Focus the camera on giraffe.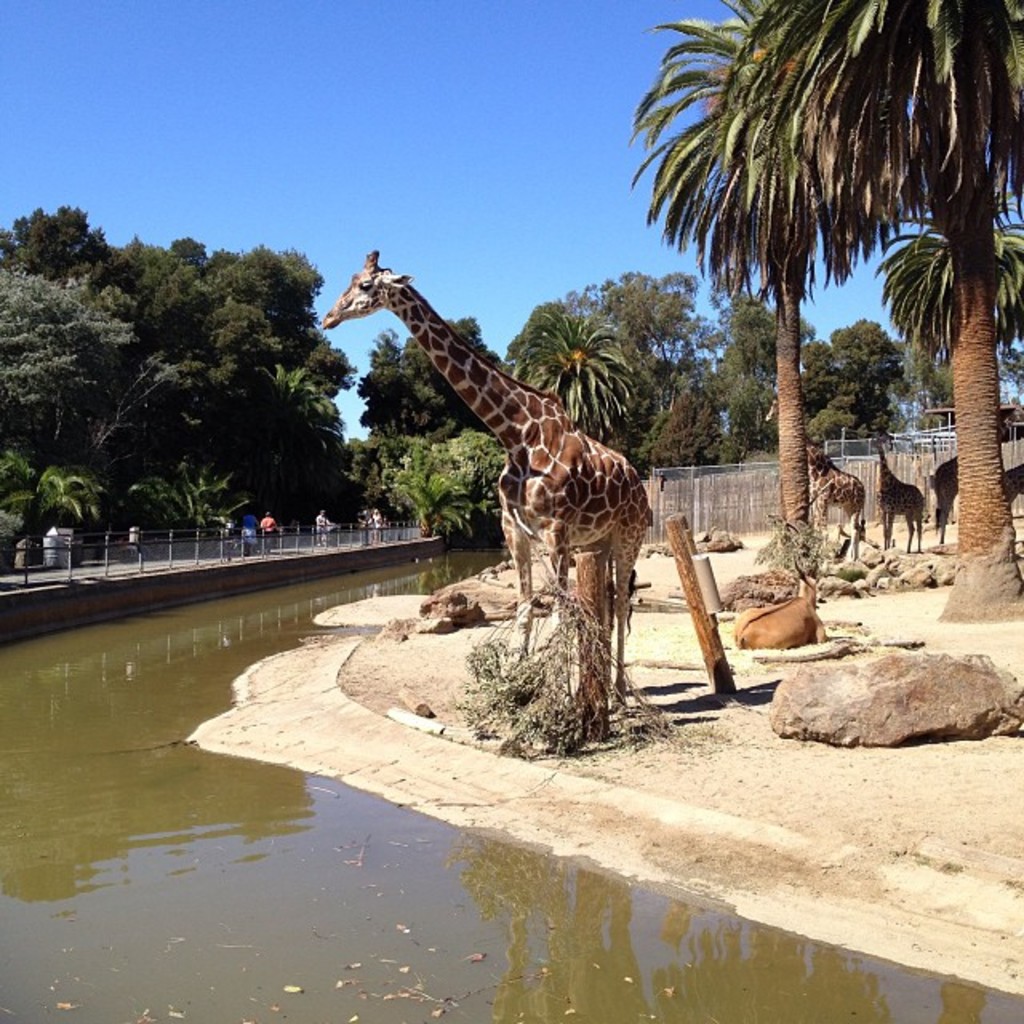
Focus region: <bbox>869, 432, 930, 557</bbox>.
